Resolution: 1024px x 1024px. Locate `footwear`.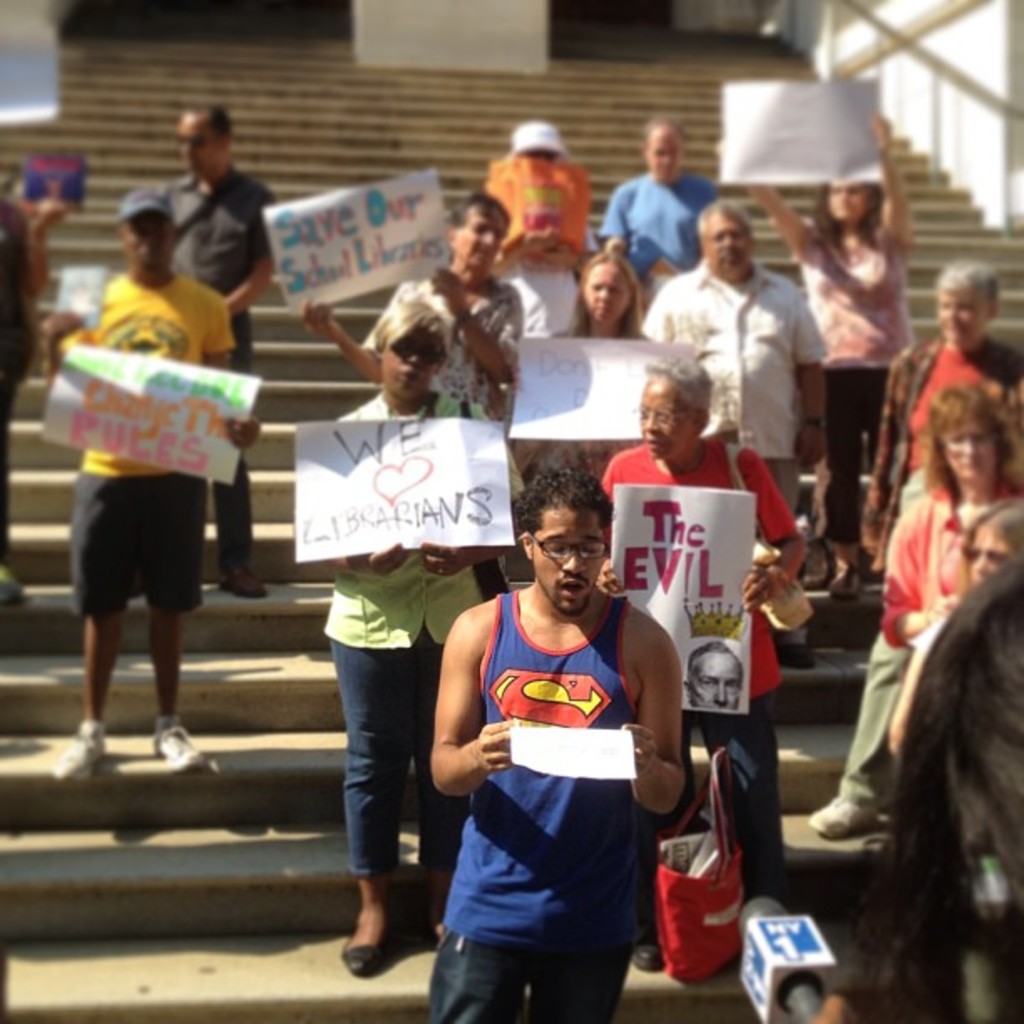
221,569,266,597.
